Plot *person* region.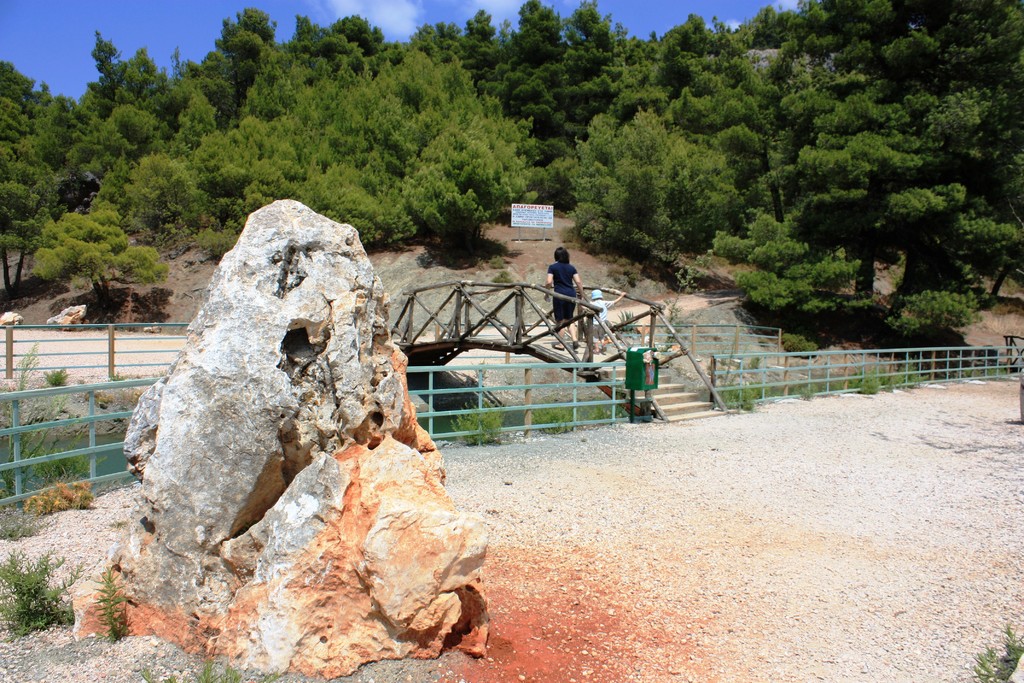
Plotted at (x1=546, y1=247, x2=582, y2=353).
